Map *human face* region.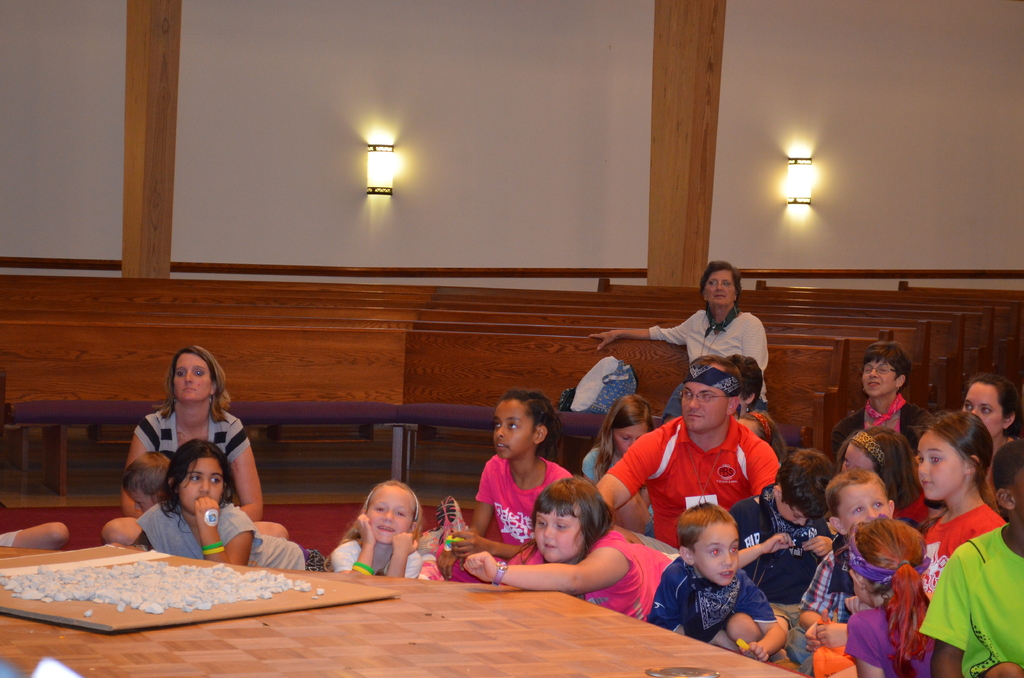
Mapped to 493 402 537 458.
